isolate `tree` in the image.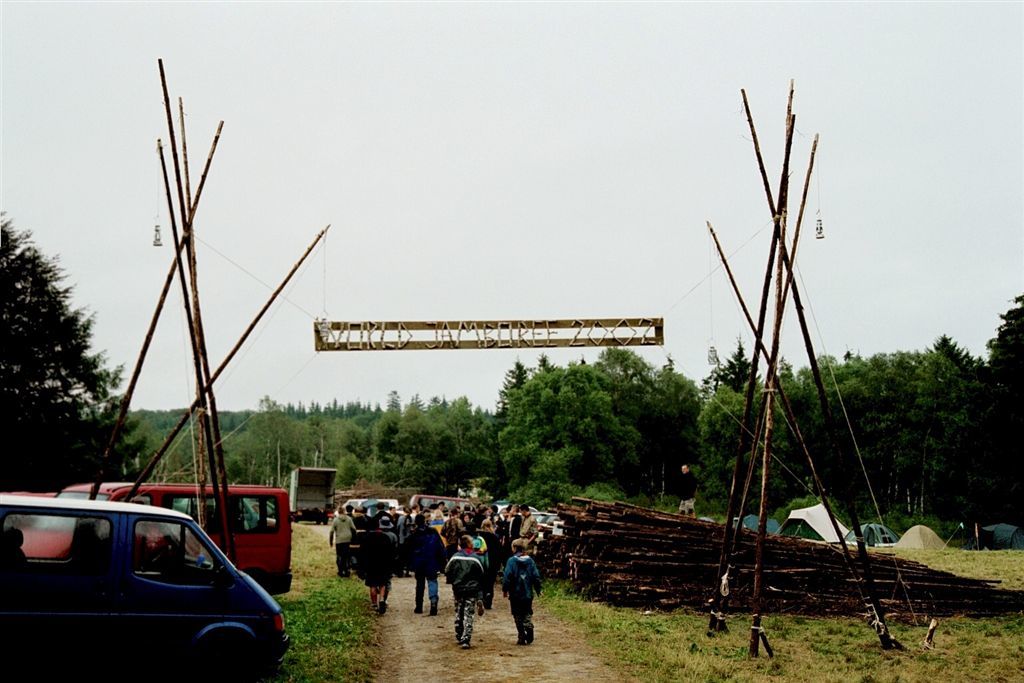
Isolated region: bbox=[911, 307, 982, 515].
